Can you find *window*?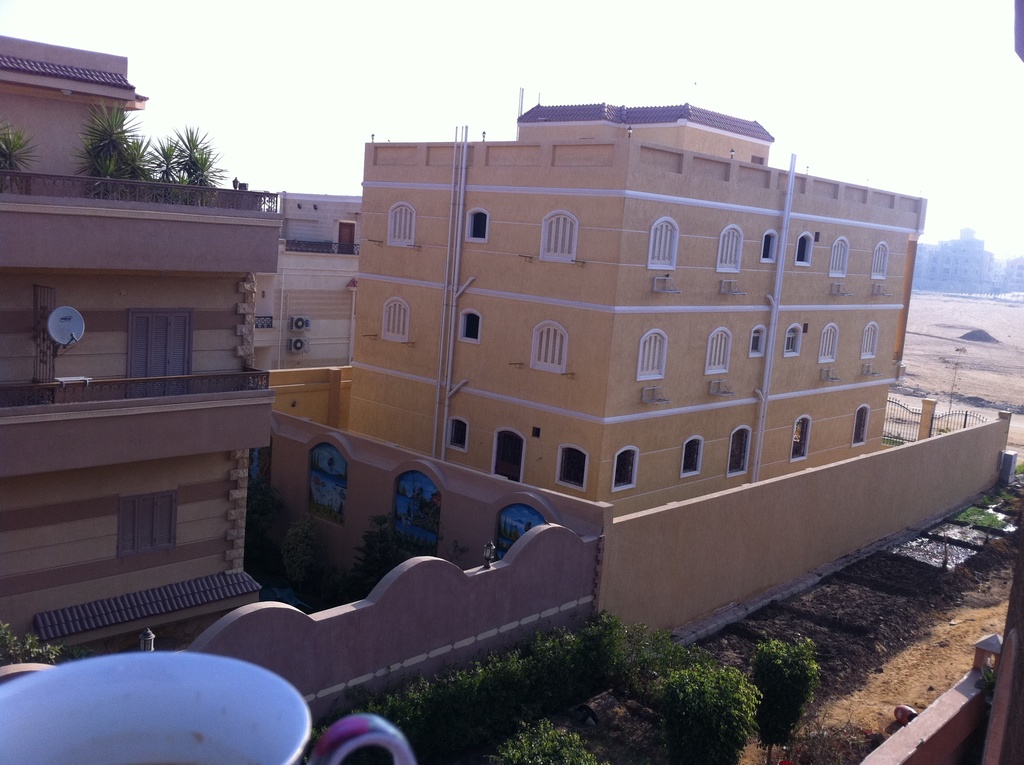
Yes, bounding box: <bbox>783, 329, 797, 354</bbox>.
